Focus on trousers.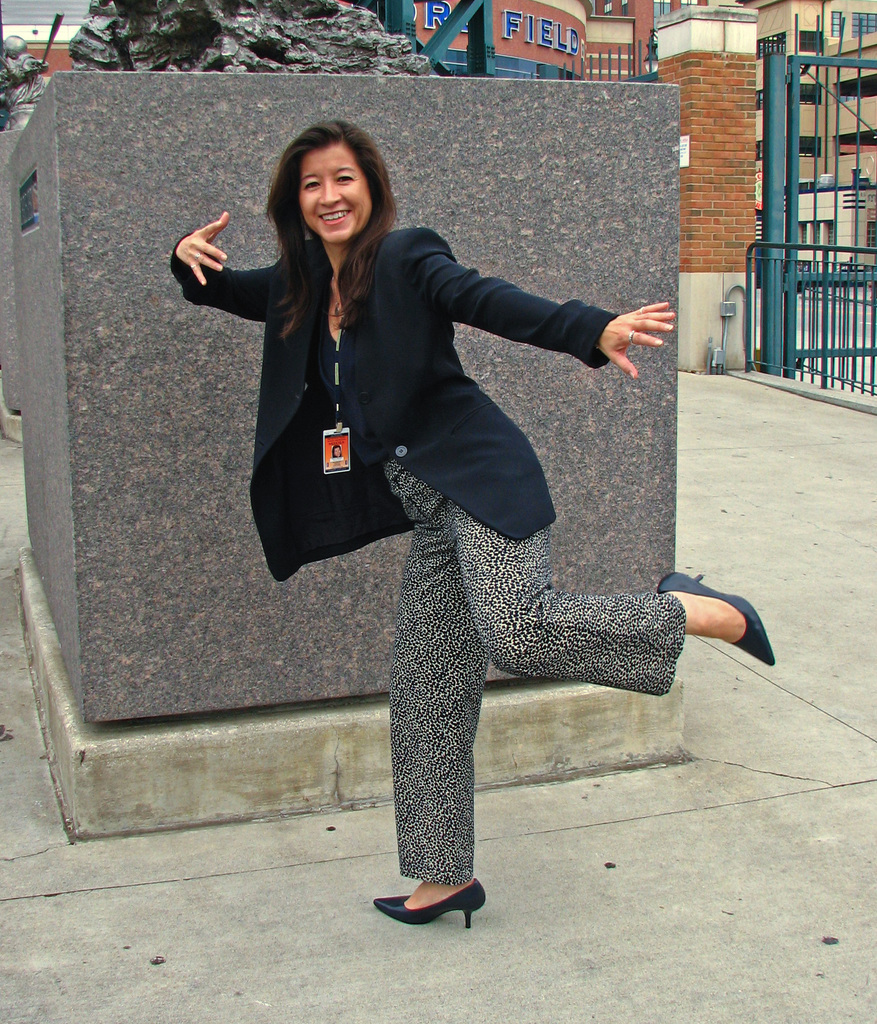
Focused at box=[346, 484, 682, 895].
